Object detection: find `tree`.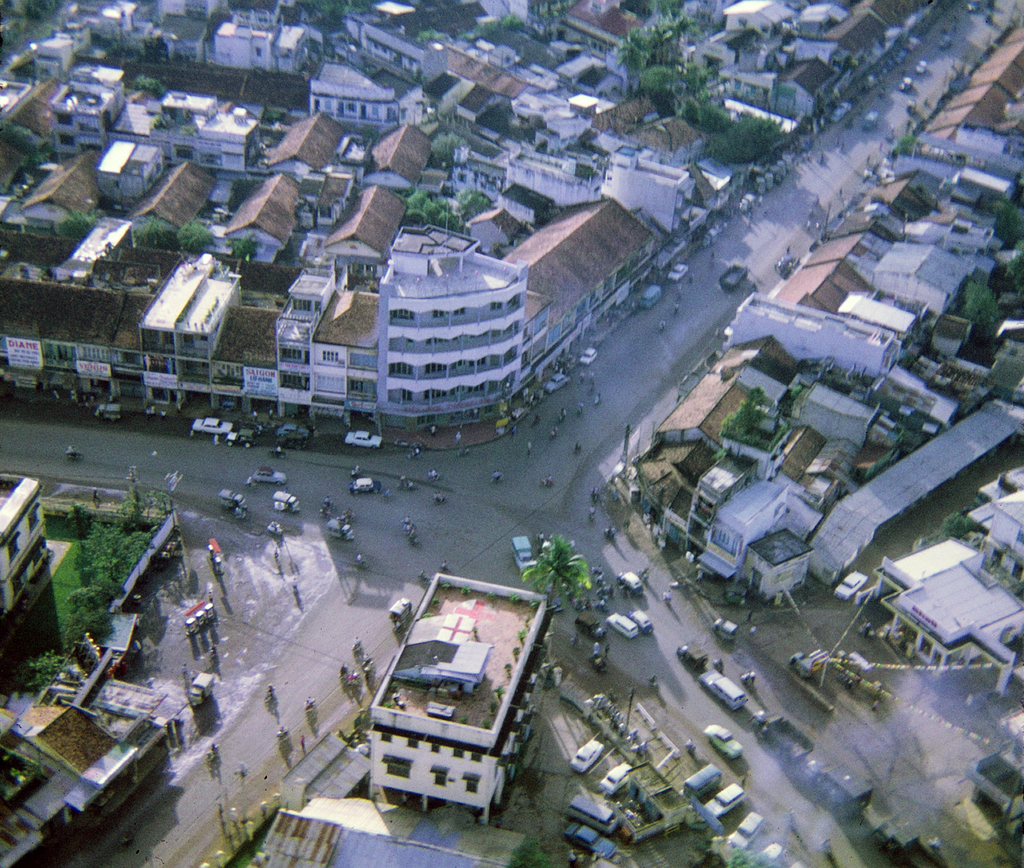
rect(895, 139, 916, 161).
